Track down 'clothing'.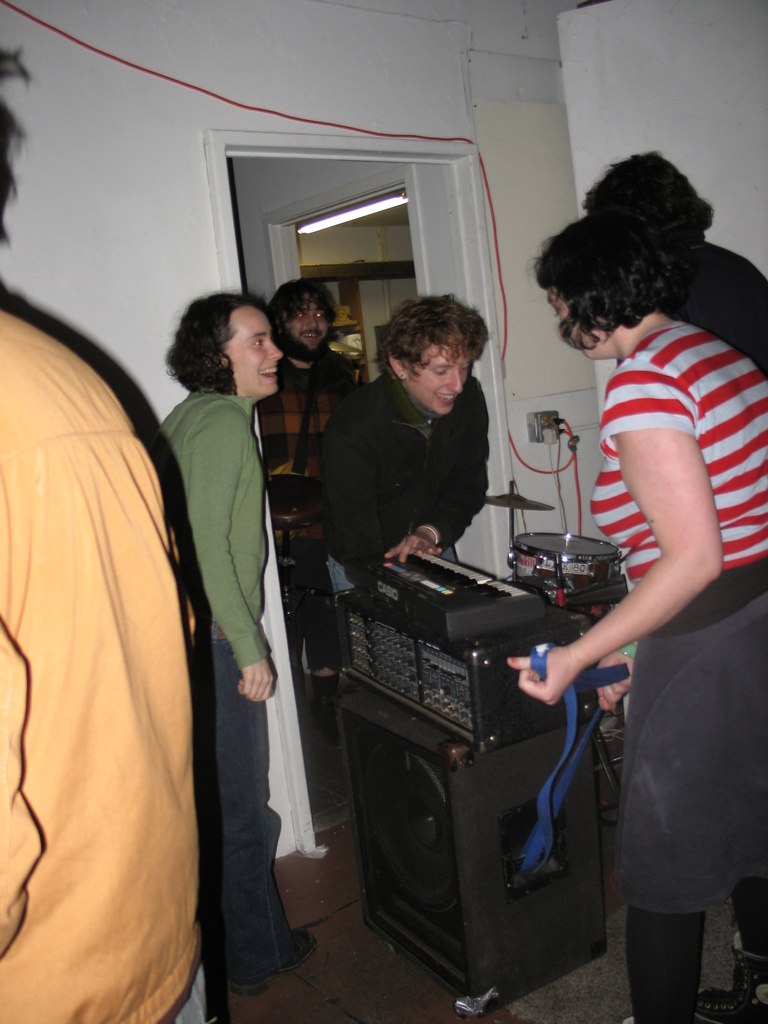
Tracked to <box>1,270,216,1023</box>.
